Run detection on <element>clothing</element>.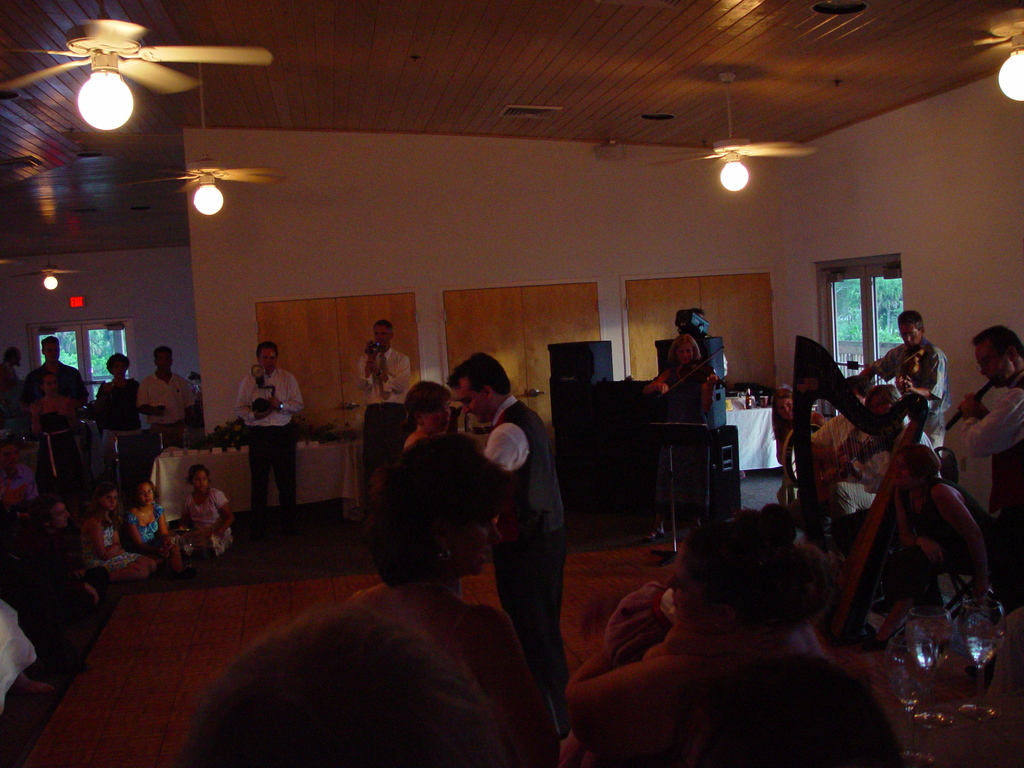
Result: pyautogui.locateOnScreen(900, 479, 1017, 585).
